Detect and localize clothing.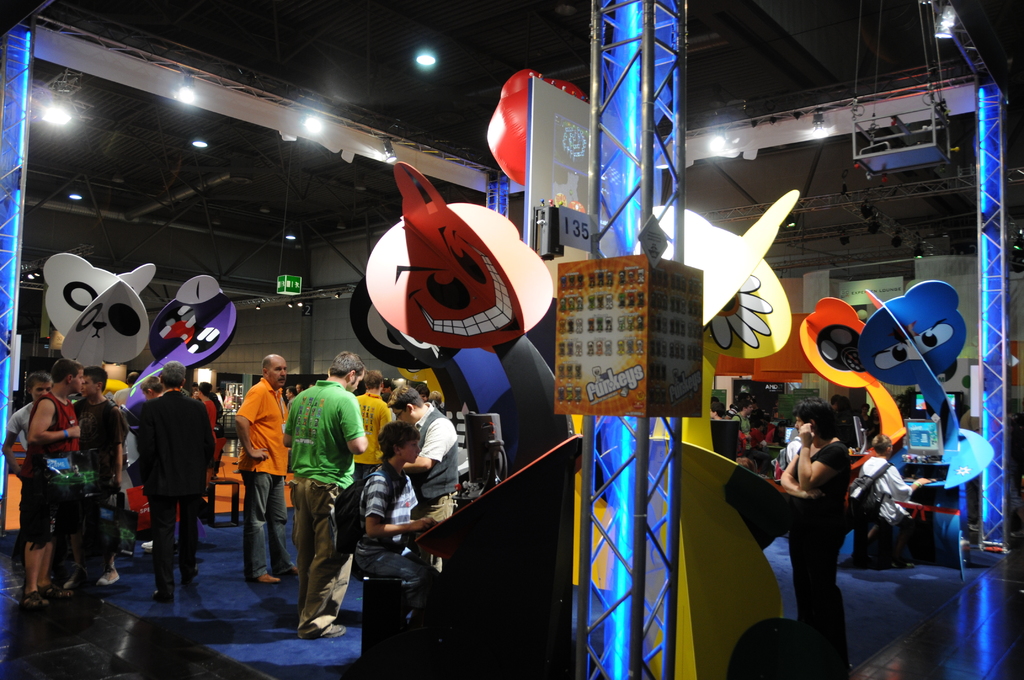
Localized at Rect(410, 401, 485, 524).
